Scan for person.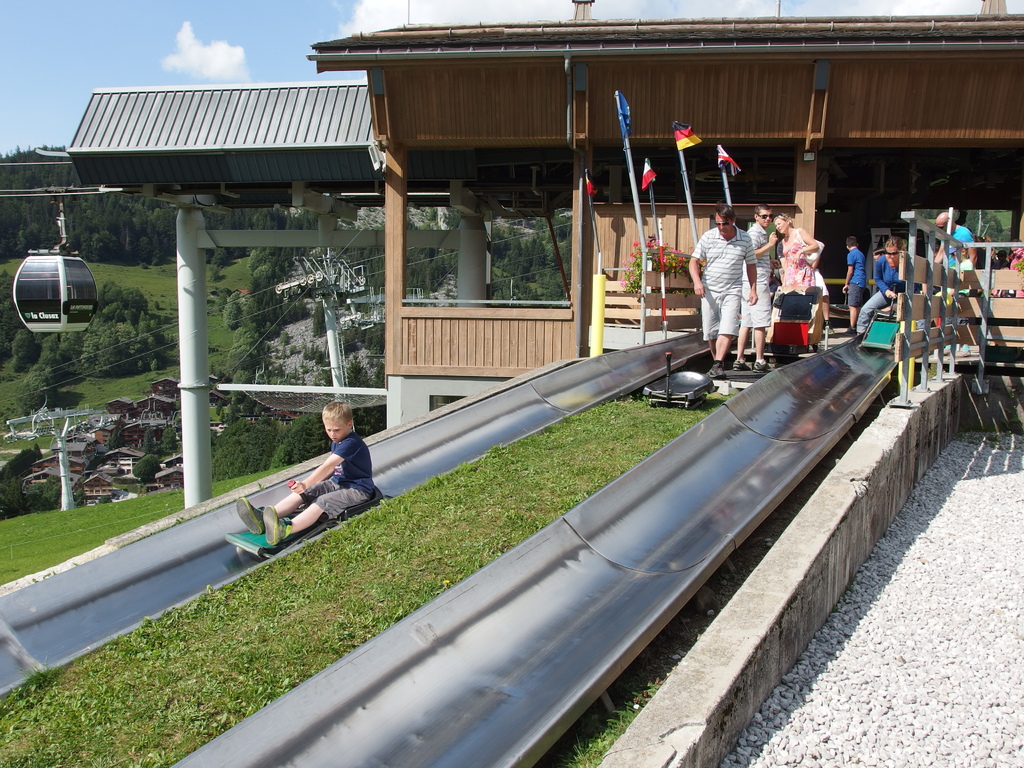
Scan result: 852 236 907 330.
